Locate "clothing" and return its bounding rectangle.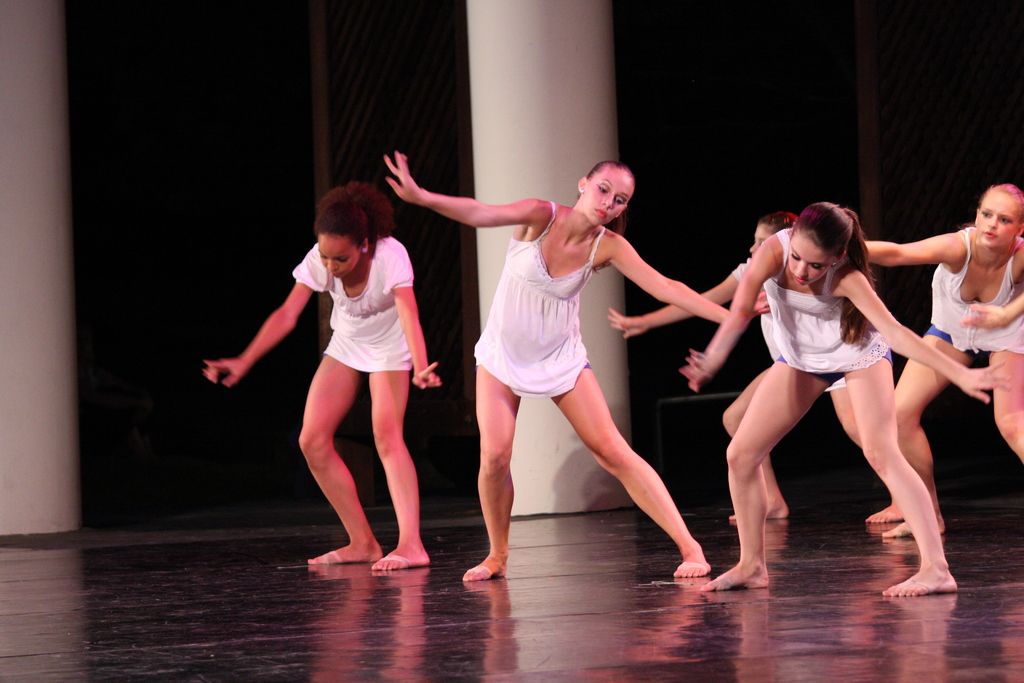
x1=725 y1=261 x2=776 y2=358.
